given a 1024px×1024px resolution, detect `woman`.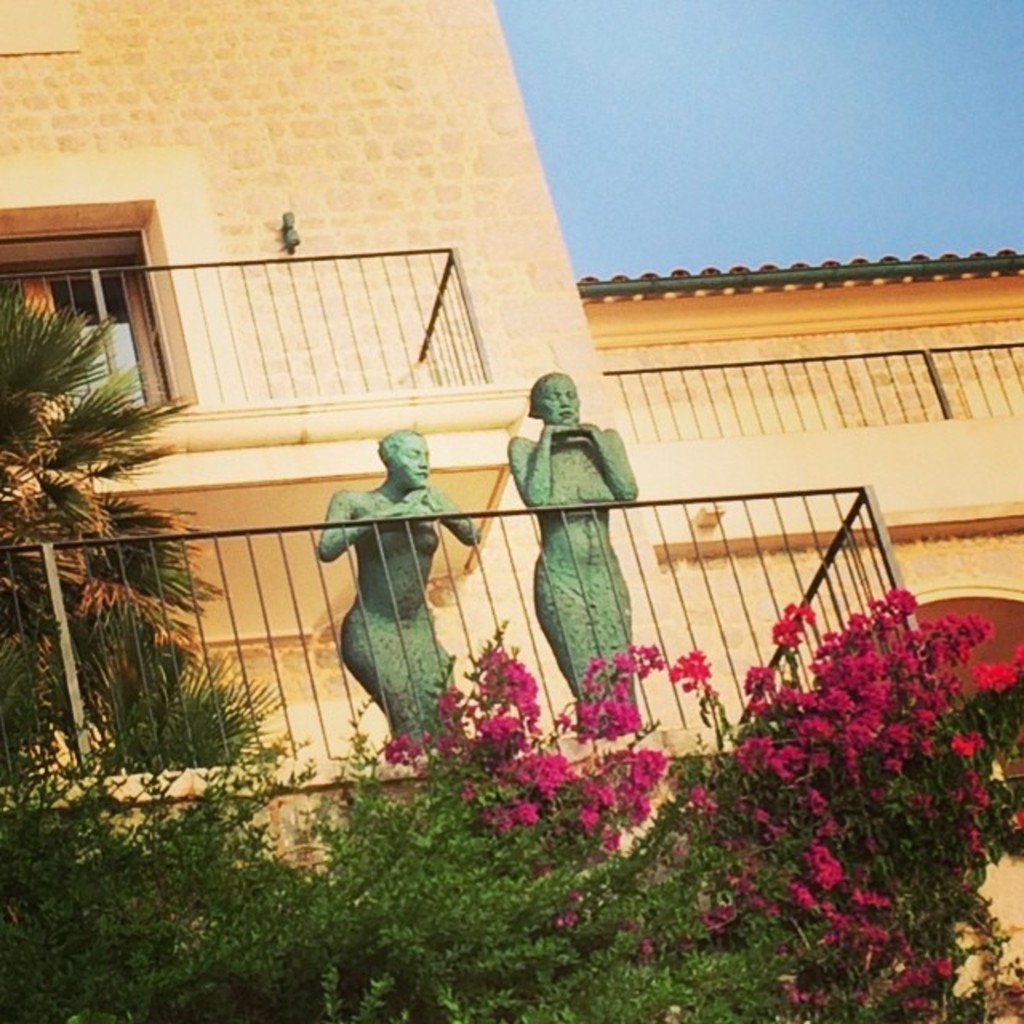
pyautogui.locateOnScreen(483, 378, 661, 674).
